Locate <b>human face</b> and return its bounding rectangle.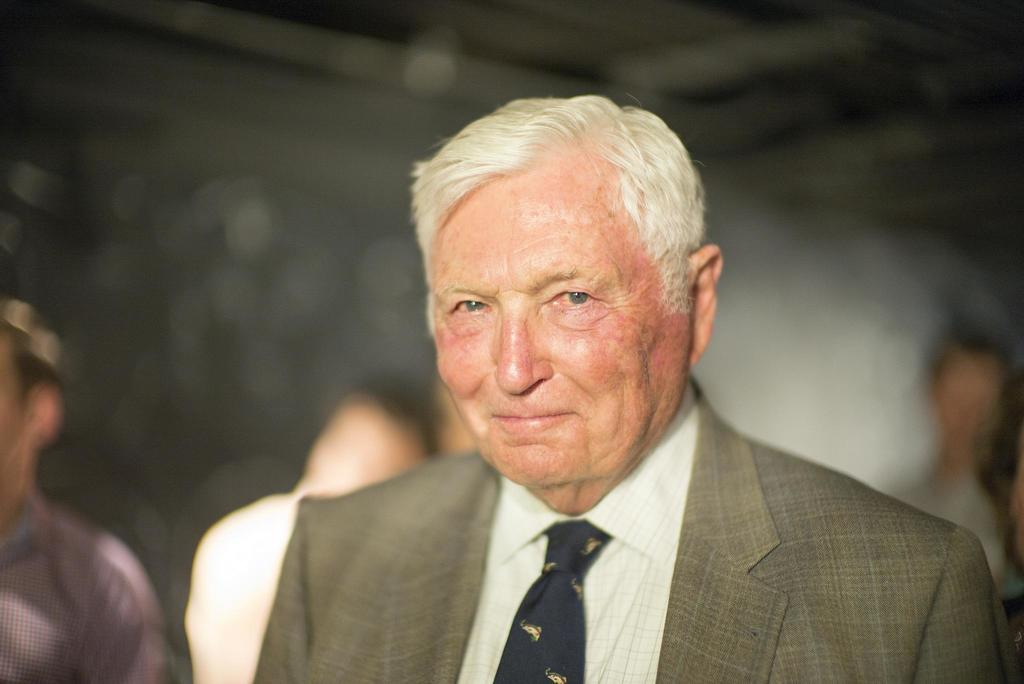
<bbox>438, 152, 692, 487</bbox>.
